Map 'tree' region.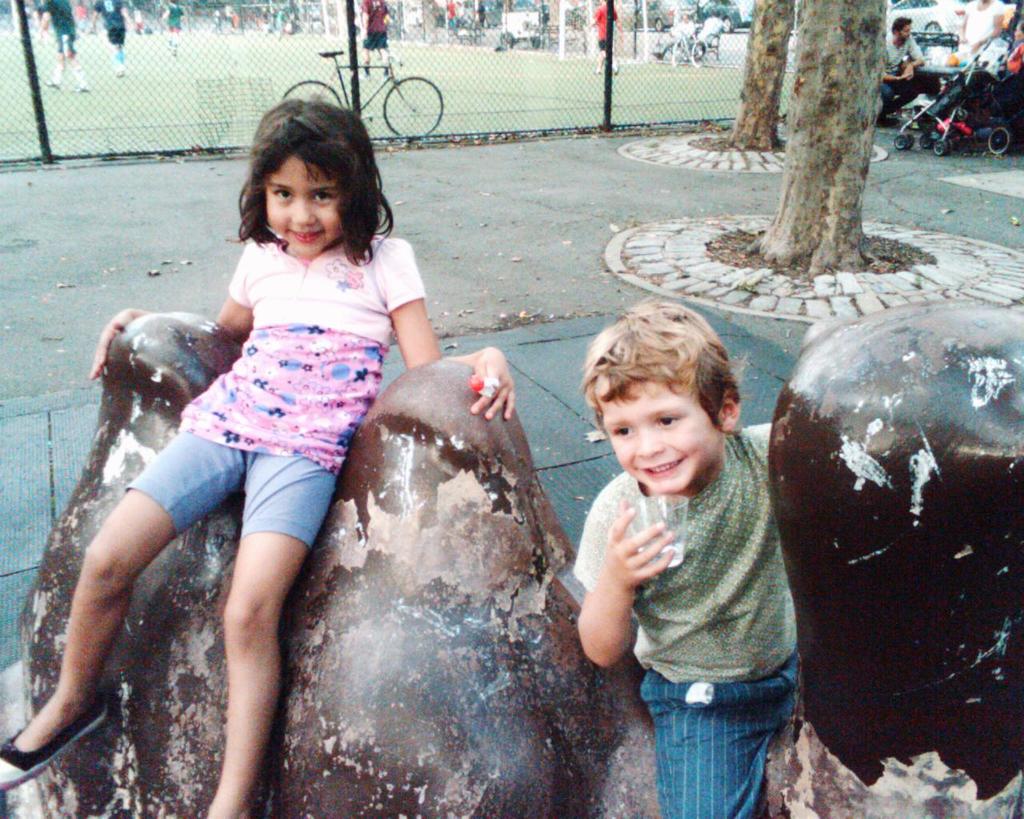
Mapped to bbox(730, 0, 795, 153).
